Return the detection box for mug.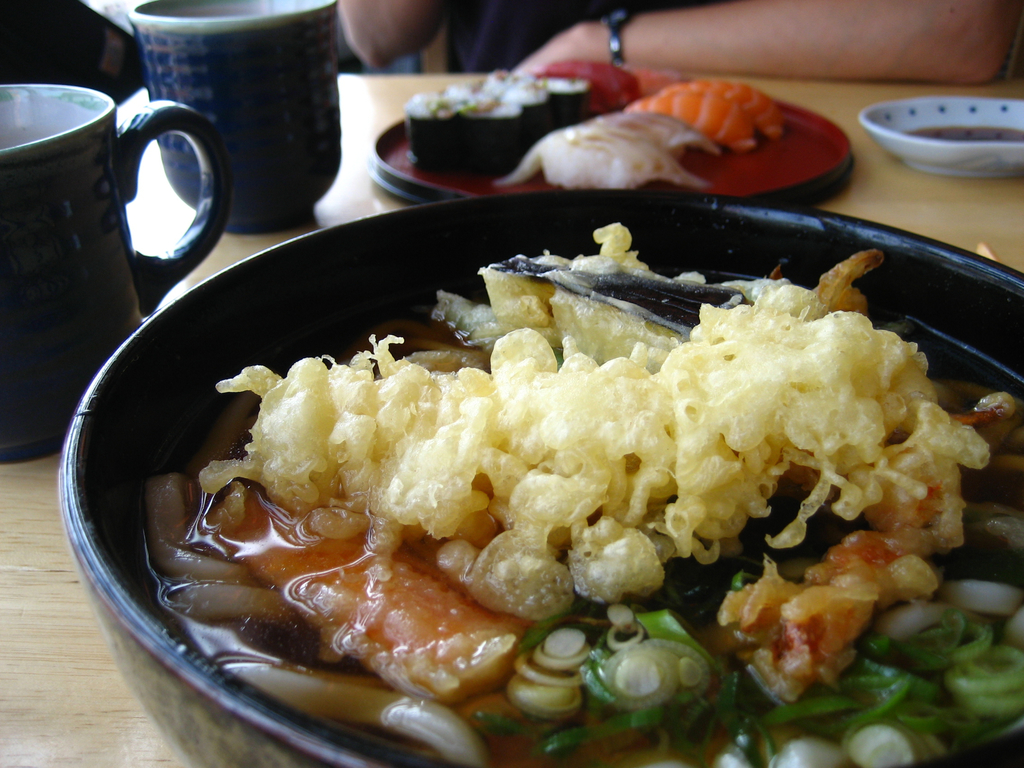
l=128, t=0, r=345, b=221.
